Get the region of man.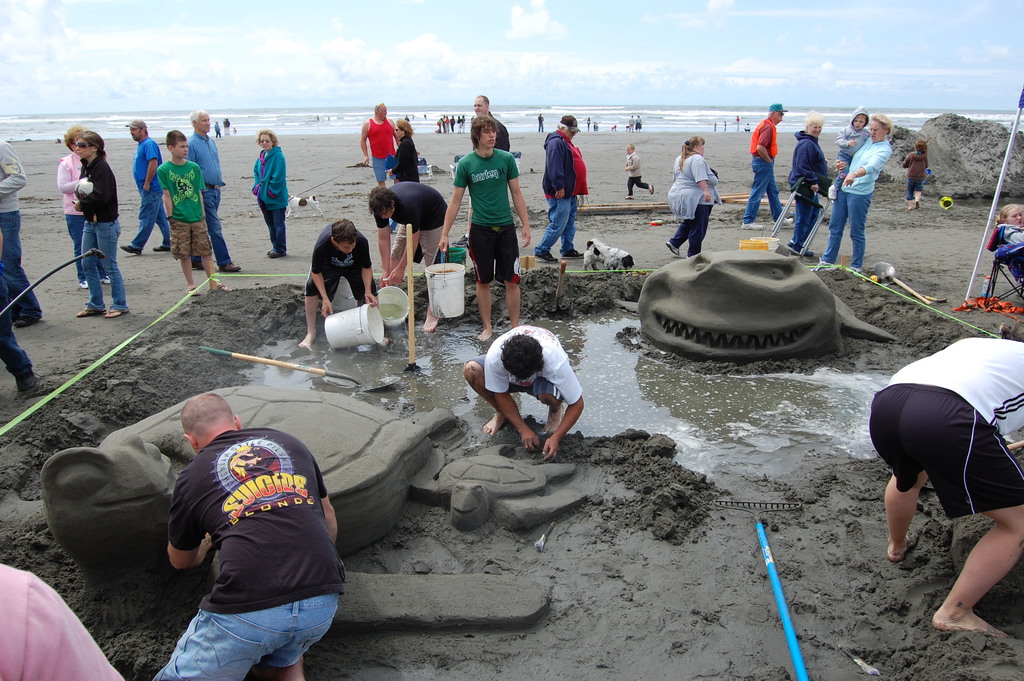
bbox=(120, 120, 173, 261).
